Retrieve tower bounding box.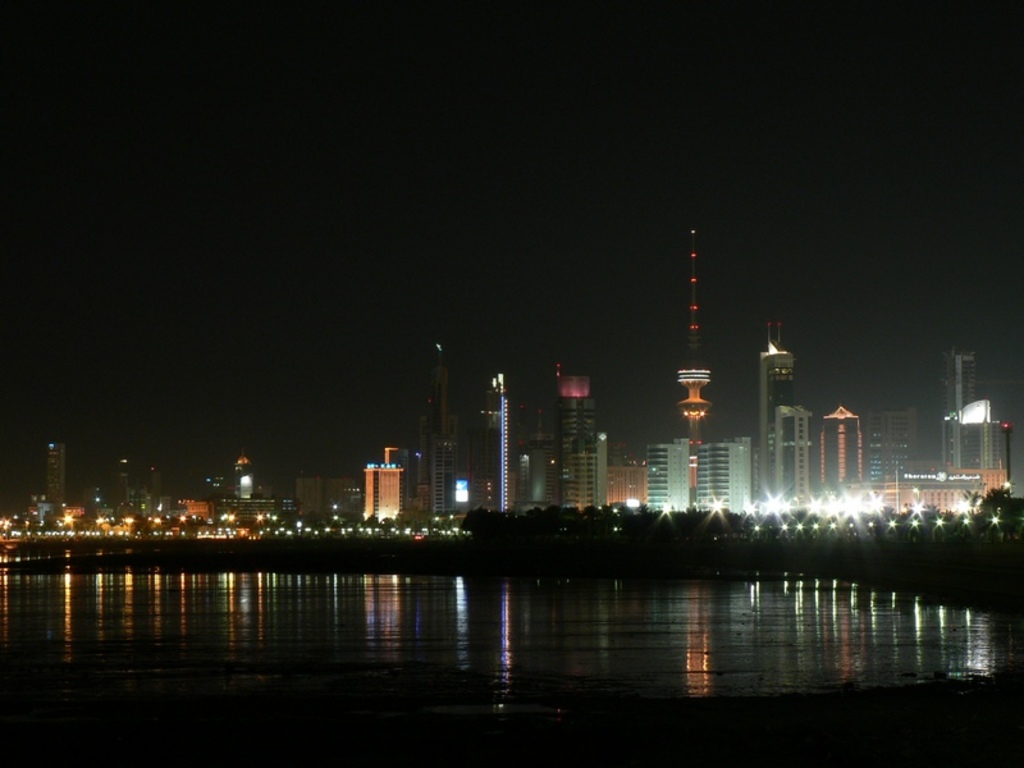
Bounding box: <bbox>471, 367, 495, 515</bbox>.
